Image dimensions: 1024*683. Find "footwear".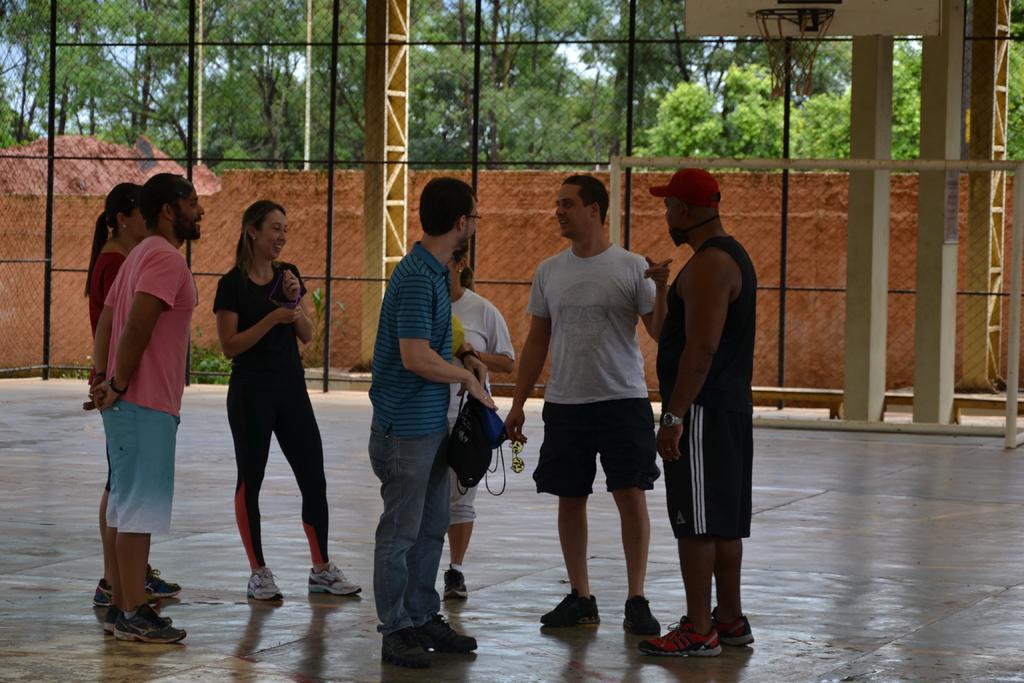
x1=309, y1=562, x2=362, y2=597.
